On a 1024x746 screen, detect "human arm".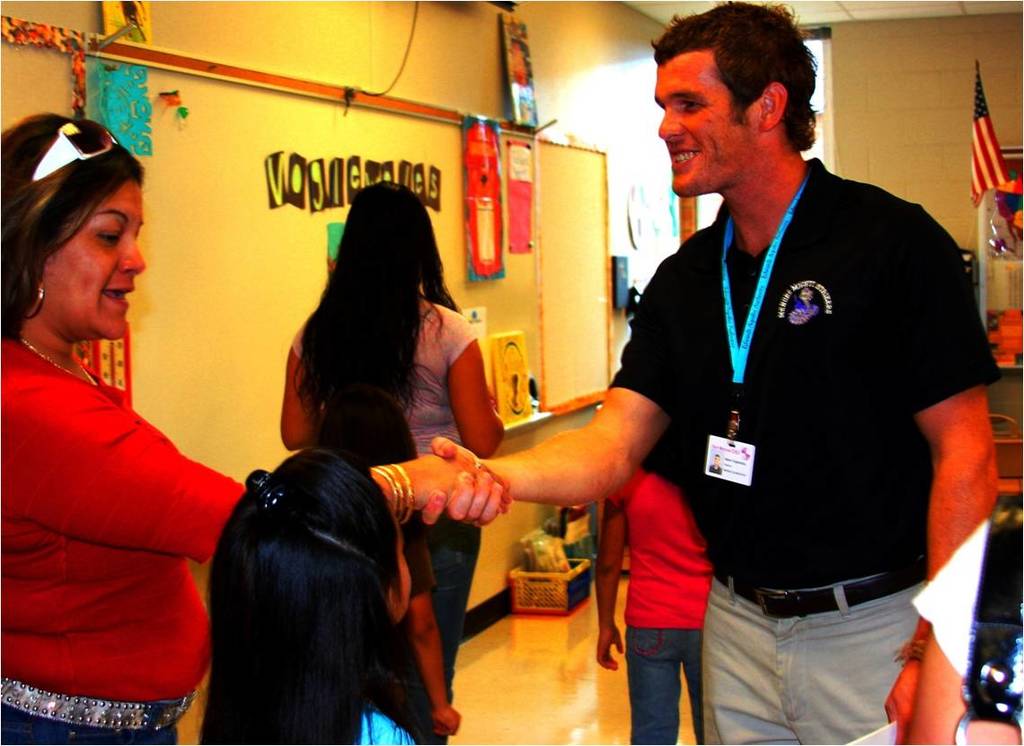
<bbox>402, 542, 465, 741</bbox>.
